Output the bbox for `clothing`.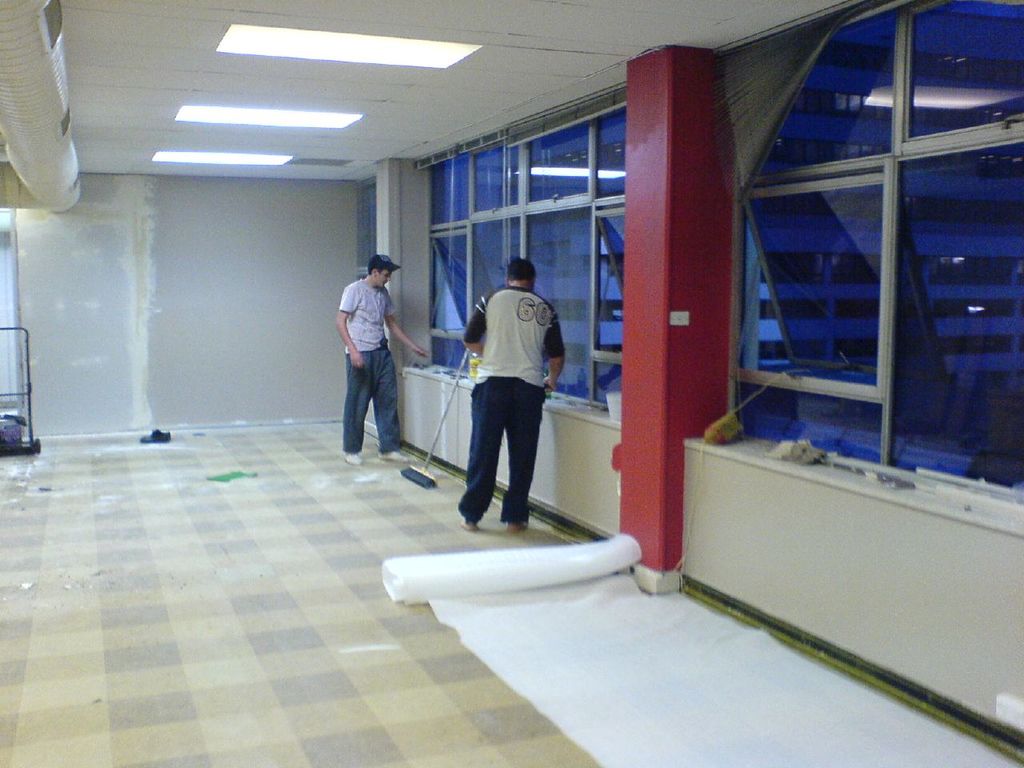
Rect(340, 271, 402, 453).
